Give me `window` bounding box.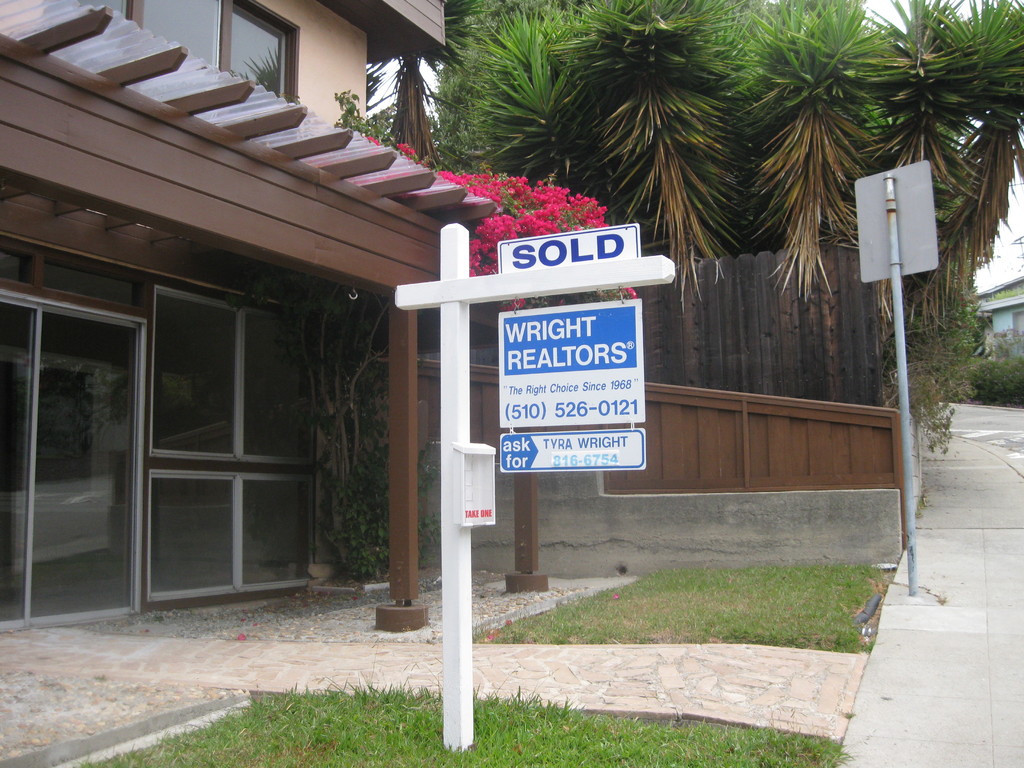
(x1=143, y1=287, x2=325, y2=615).
